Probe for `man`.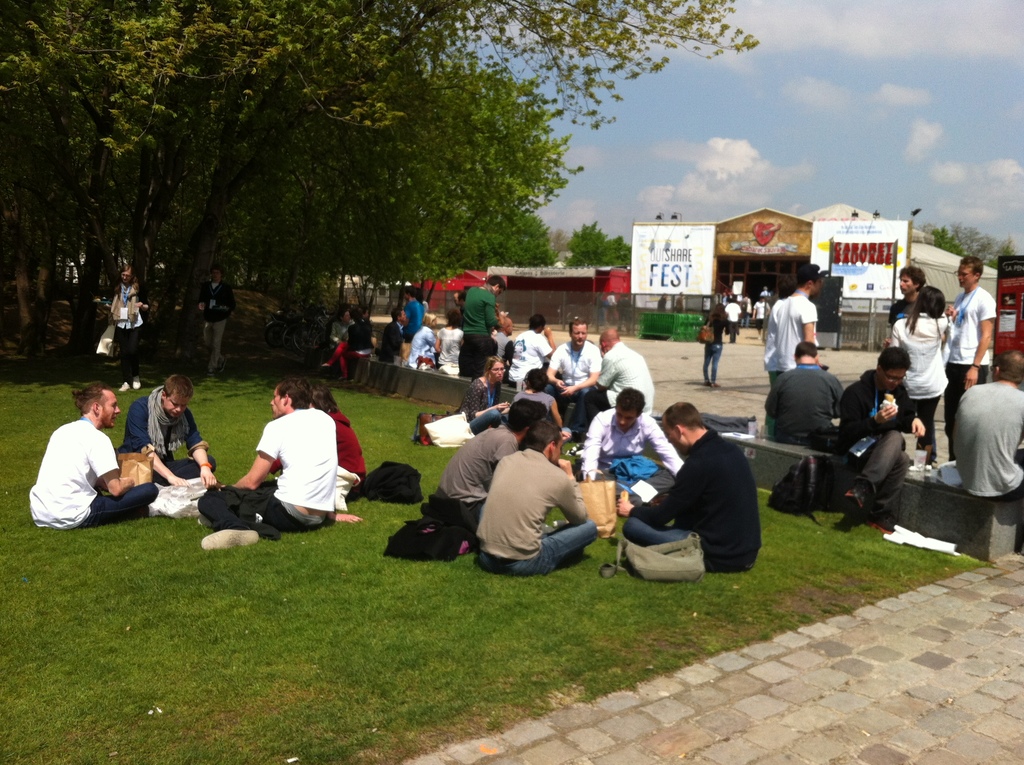
Probe result: rect(198, 378, 367, 547).
